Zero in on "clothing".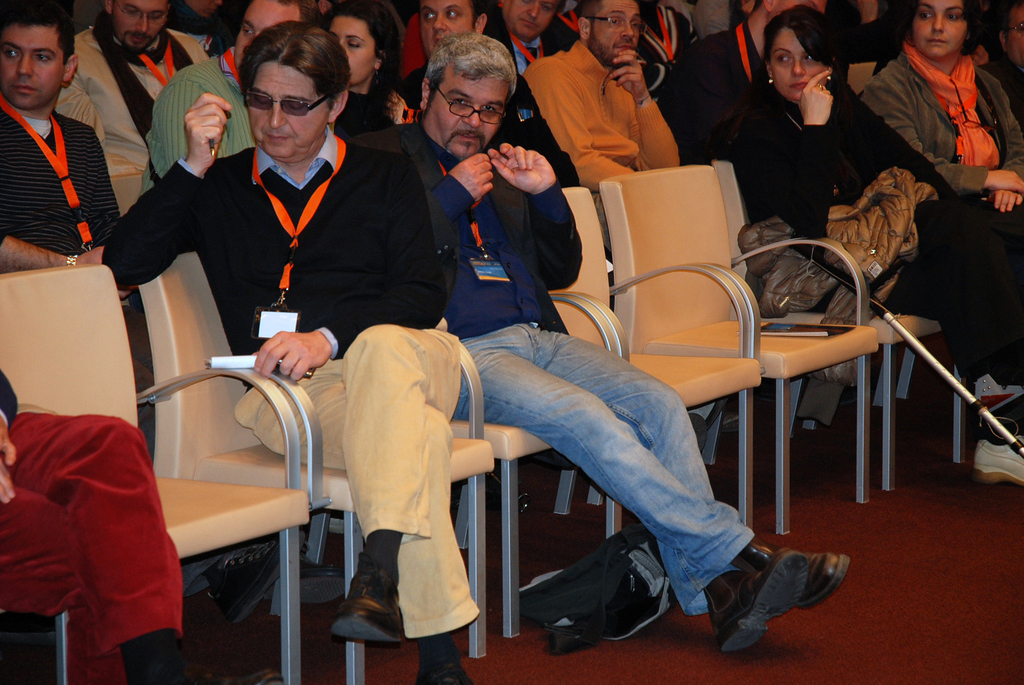
Zeroed in: crop(0, 106, 120, 301).
